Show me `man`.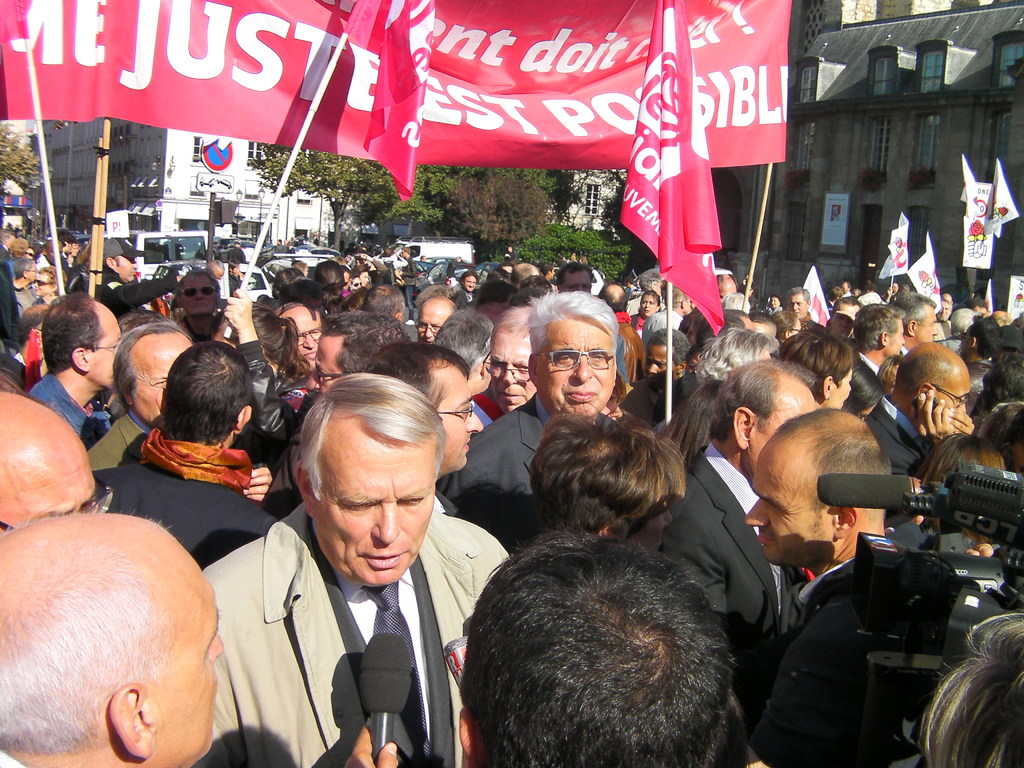
`man` is here: 0:387:109:540.
